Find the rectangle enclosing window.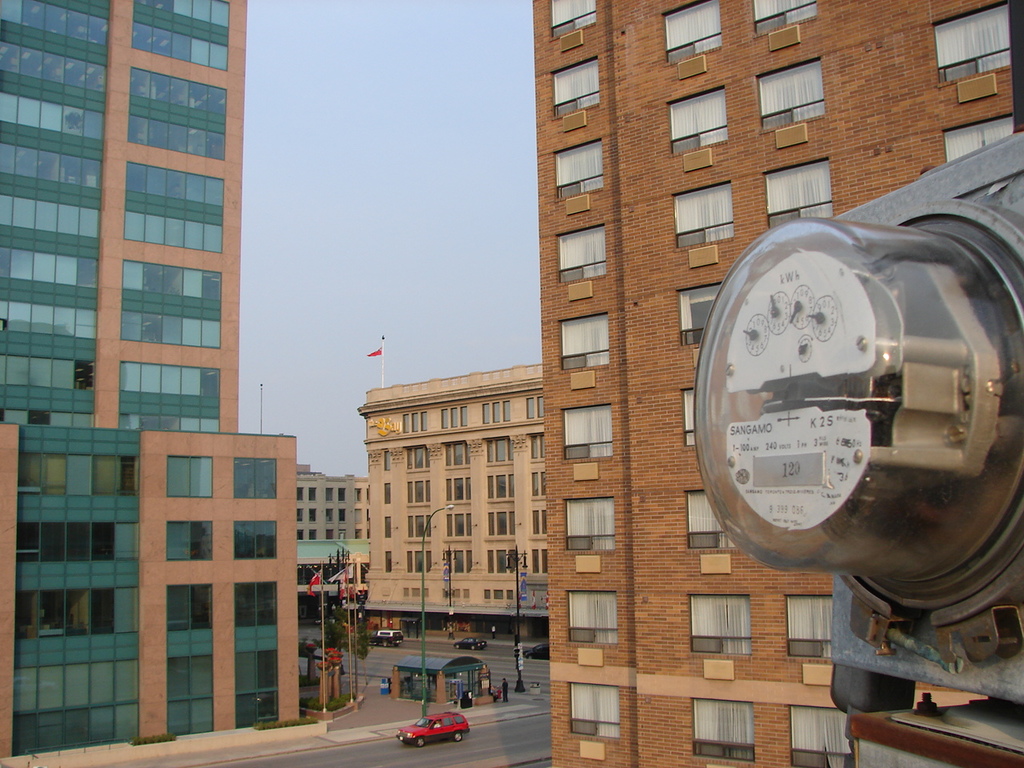
x1=337, y1=492, x2=345, y2=504.
